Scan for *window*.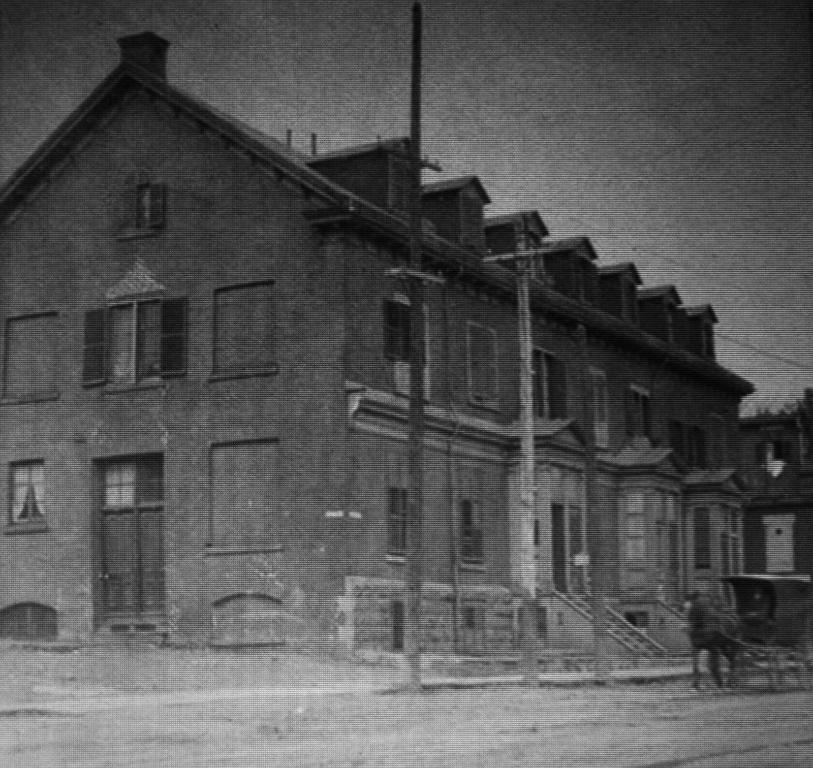
Scan result: <bbox>668, 420, 711, 474</bbox>.
